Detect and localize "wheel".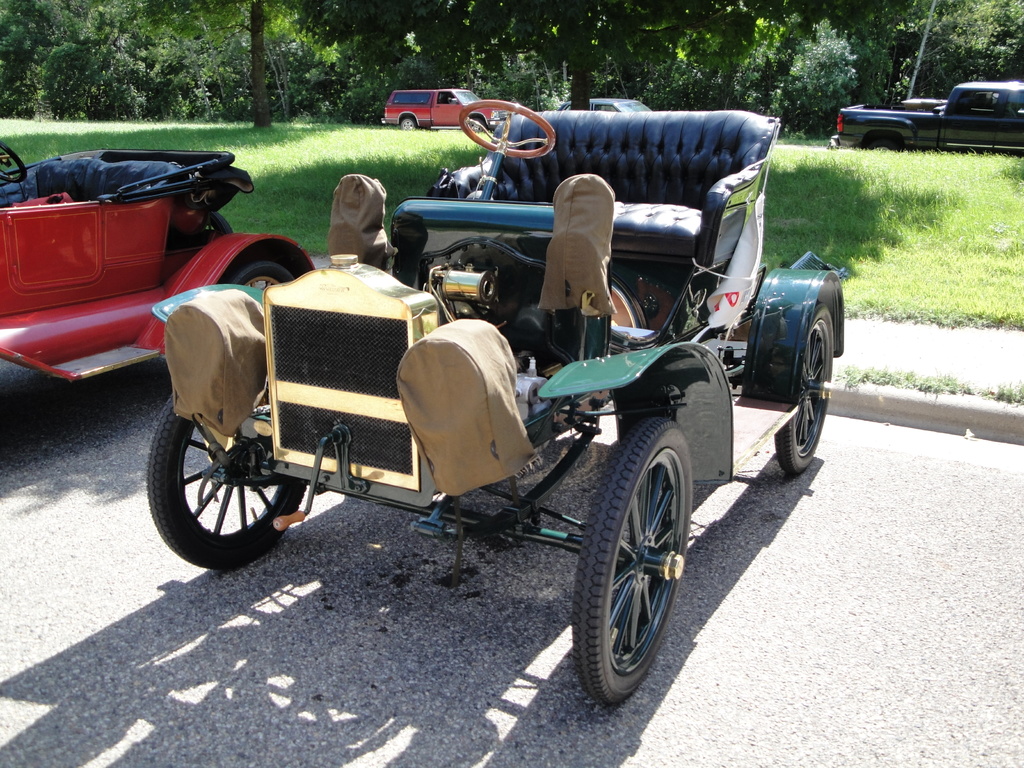
Localized at [x1=467, y1=114, x2=488, y2=128].
